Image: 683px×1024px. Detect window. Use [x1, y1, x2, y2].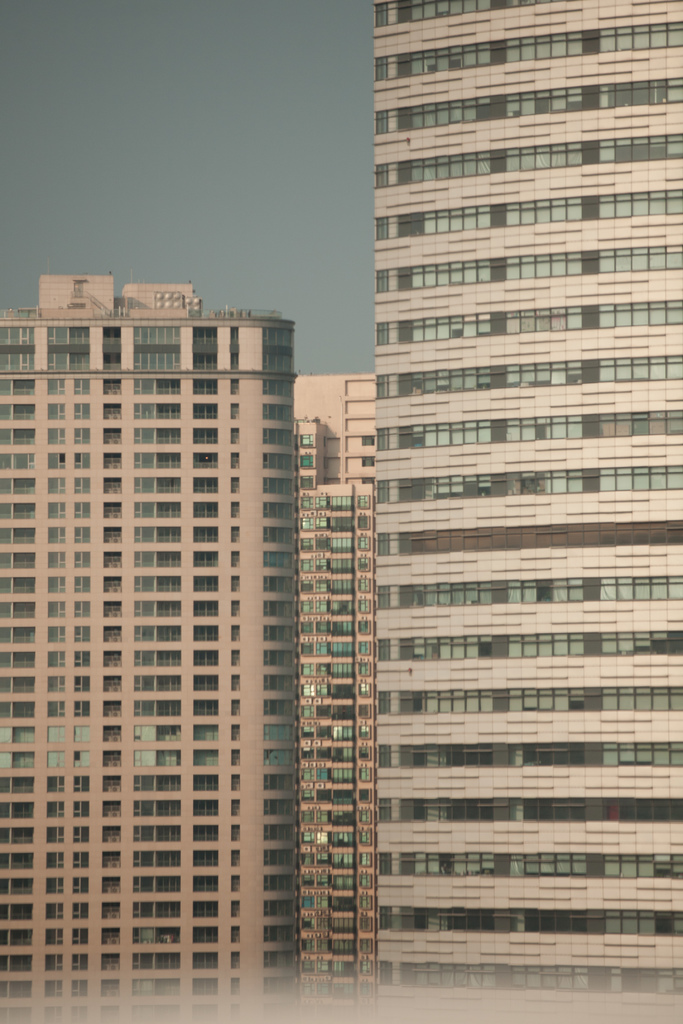
[374, 415, 682, 443].
